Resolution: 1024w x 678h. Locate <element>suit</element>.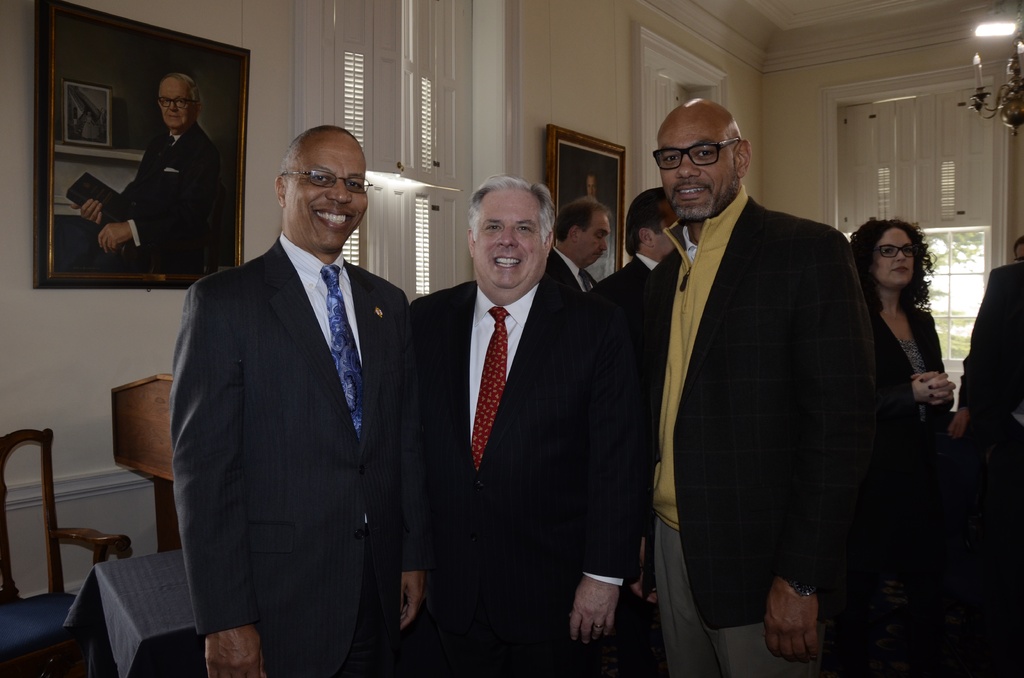
{"x1": 408, "y1": 271, "x2": 645, "y2": 677}.
